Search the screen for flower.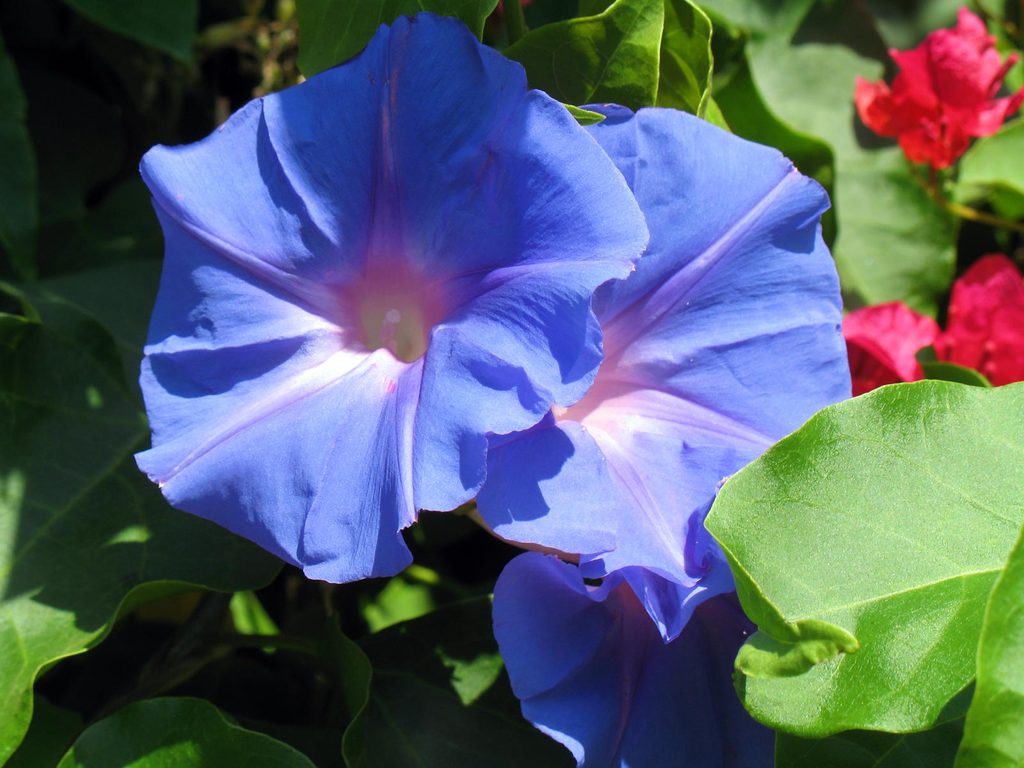
Found at <box>851,3,1023,171</box>.
